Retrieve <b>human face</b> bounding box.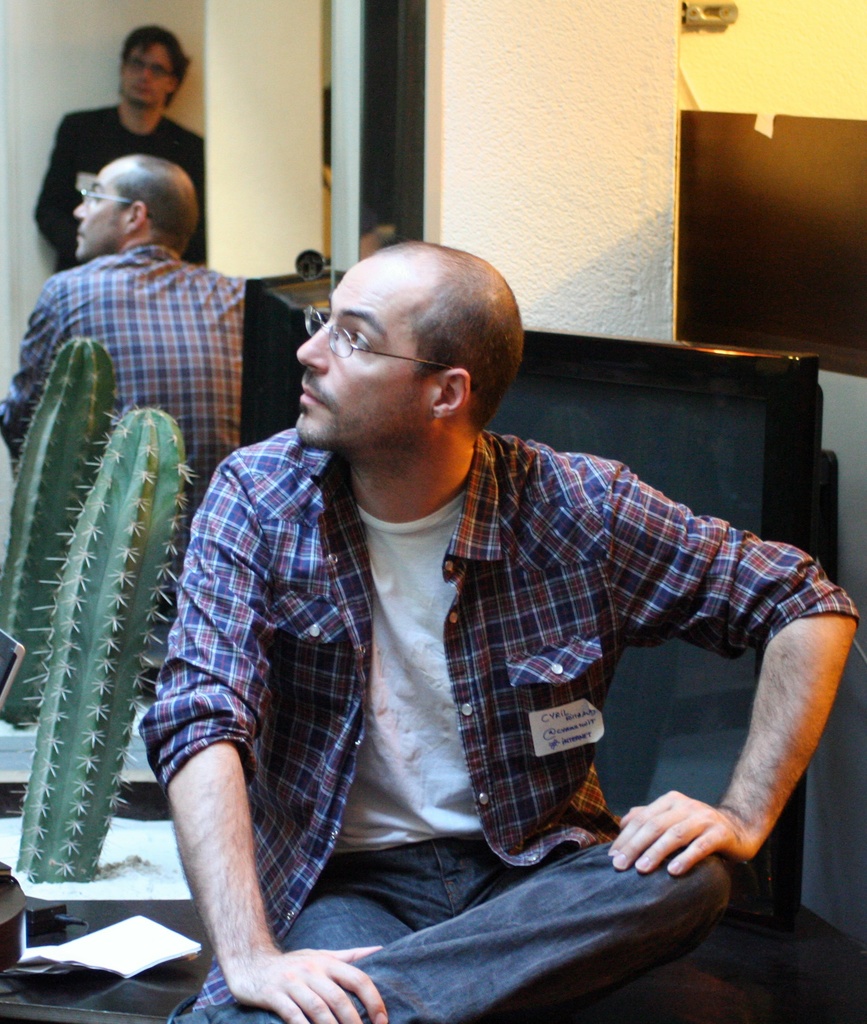
Bounding box: [left=72, top=161, right=129, bottom=259].
